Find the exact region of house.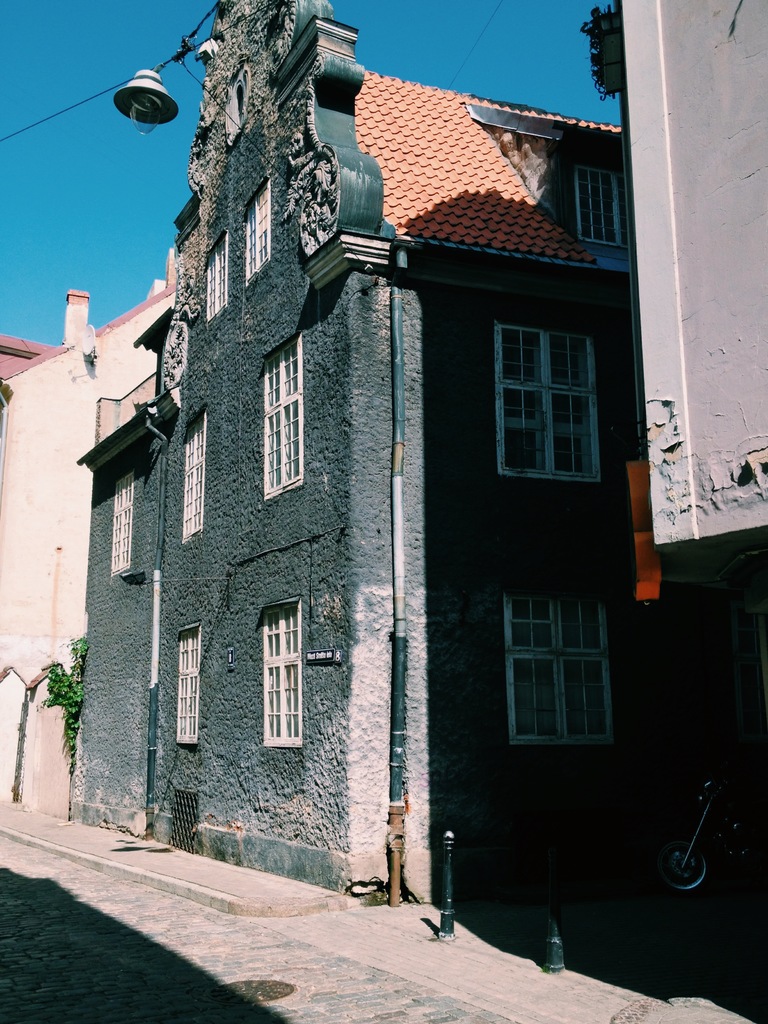
Exact region: x1=13, y1=274, x2=180, y2=811.
